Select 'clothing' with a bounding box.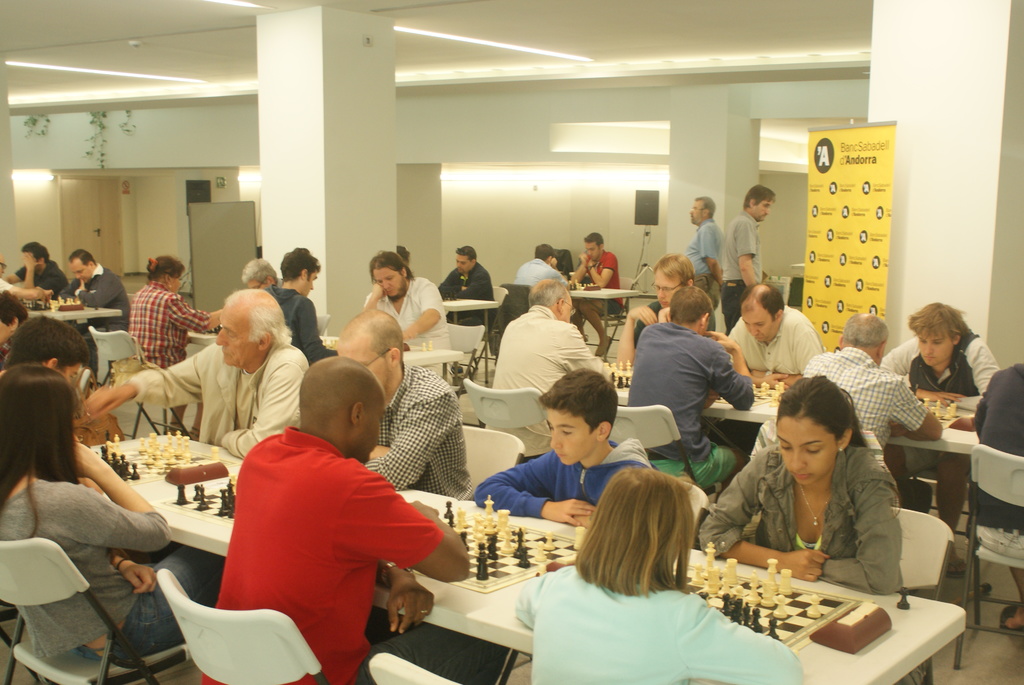
l=625, t=321, r=756, b=487.
